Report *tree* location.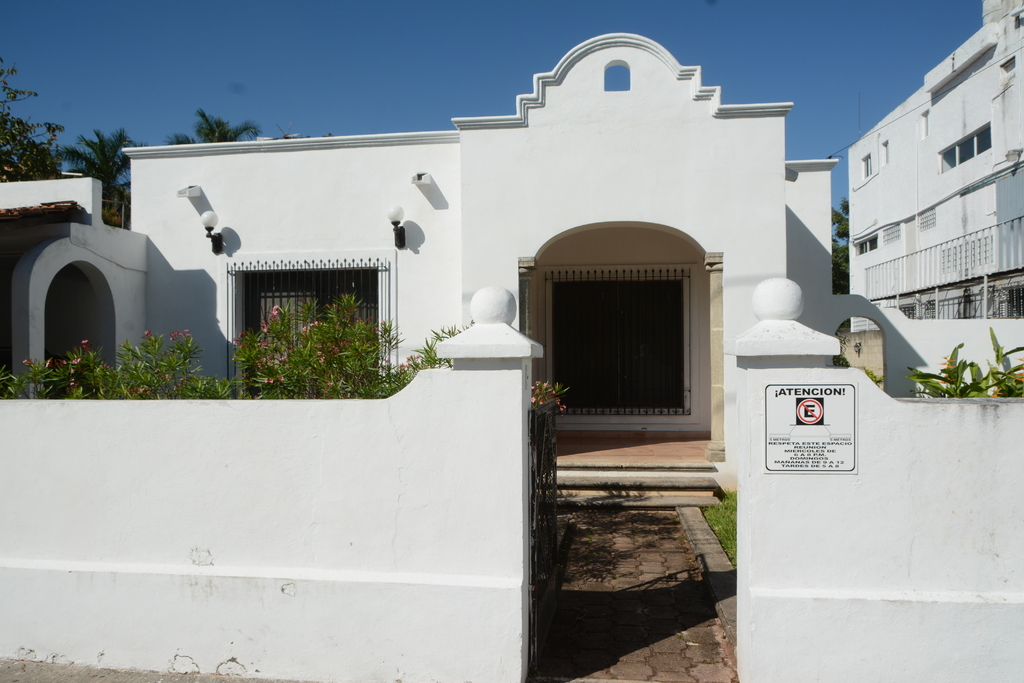
Report: x1=53, y1=129, x2=146, y2=219.
